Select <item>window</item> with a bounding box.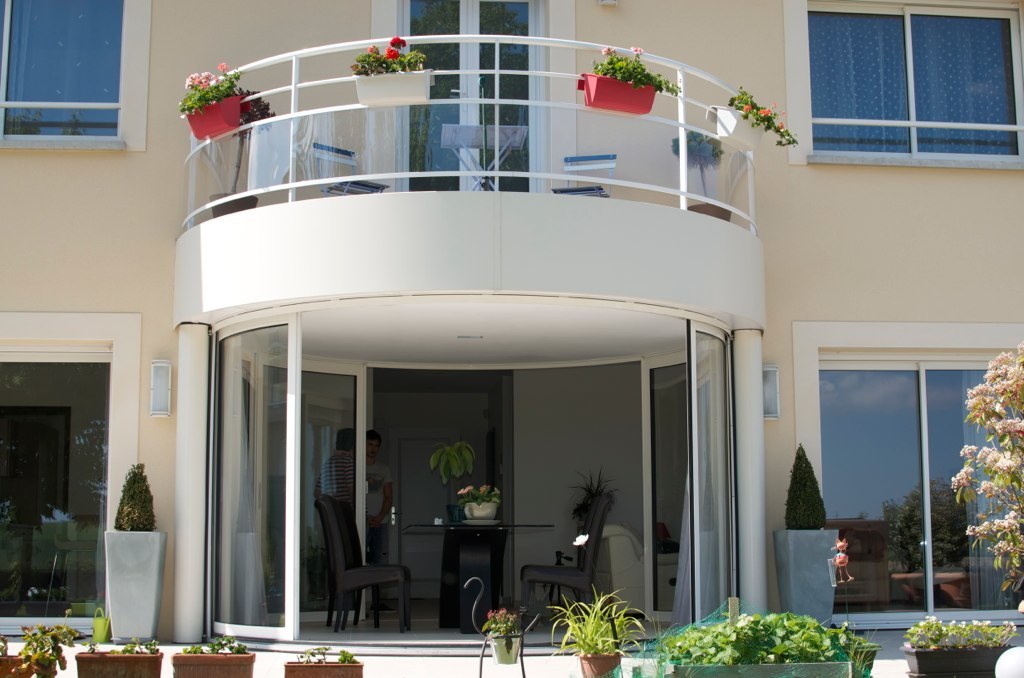
rect(812, 2, 1020, 158).
